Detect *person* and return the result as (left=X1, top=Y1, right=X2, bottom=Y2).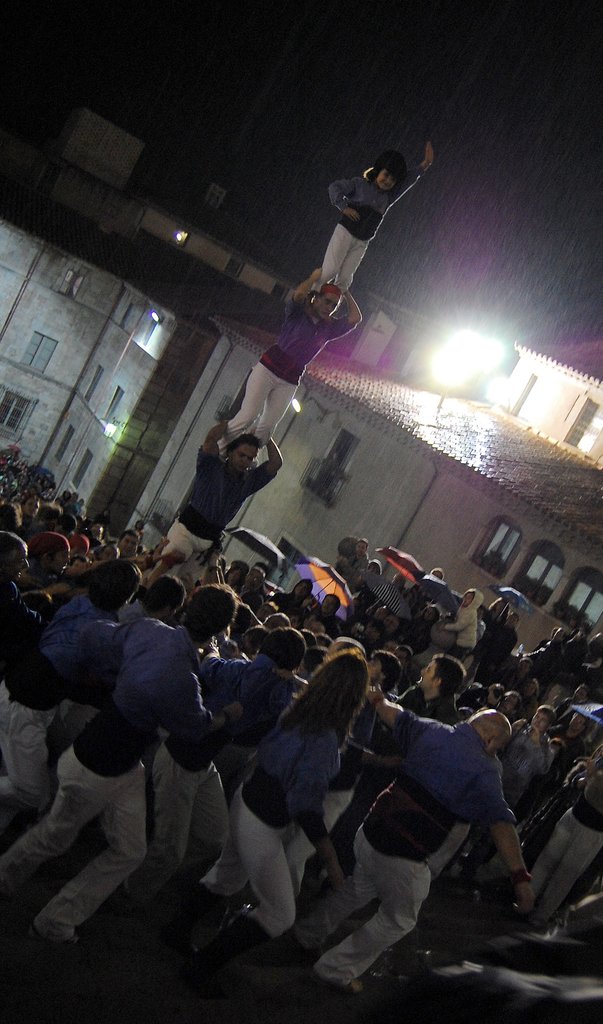
(left=437, top=588, right=482, bottom=659).
